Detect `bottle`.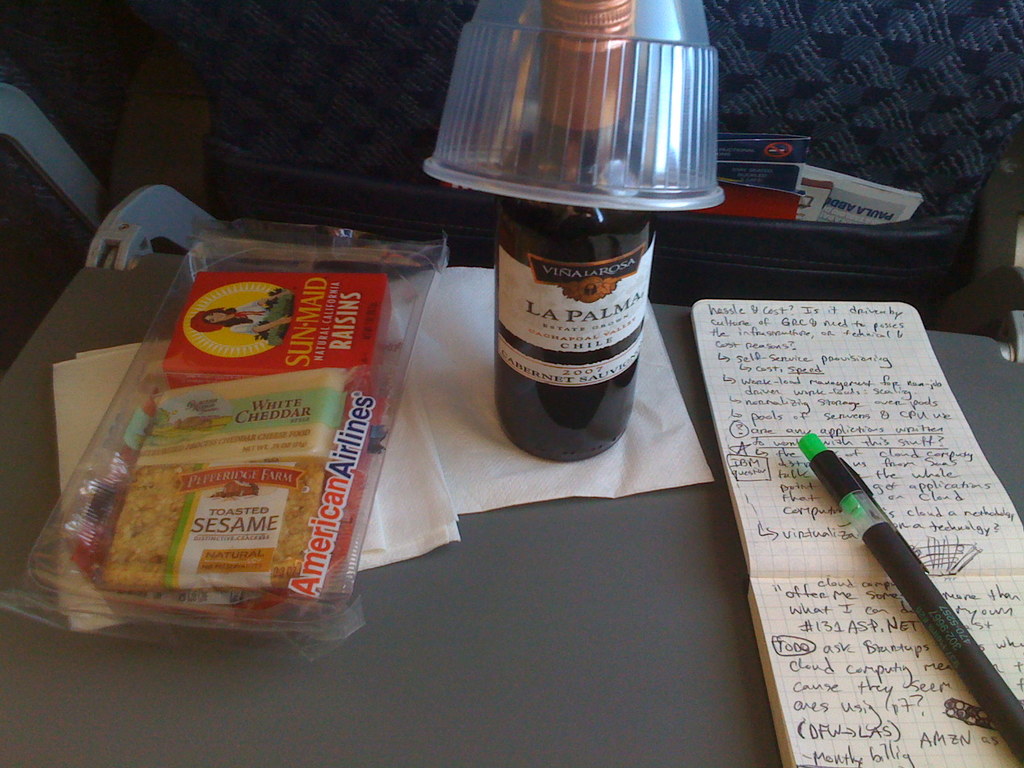
Detected at box=[490, 0, 655, 461].
